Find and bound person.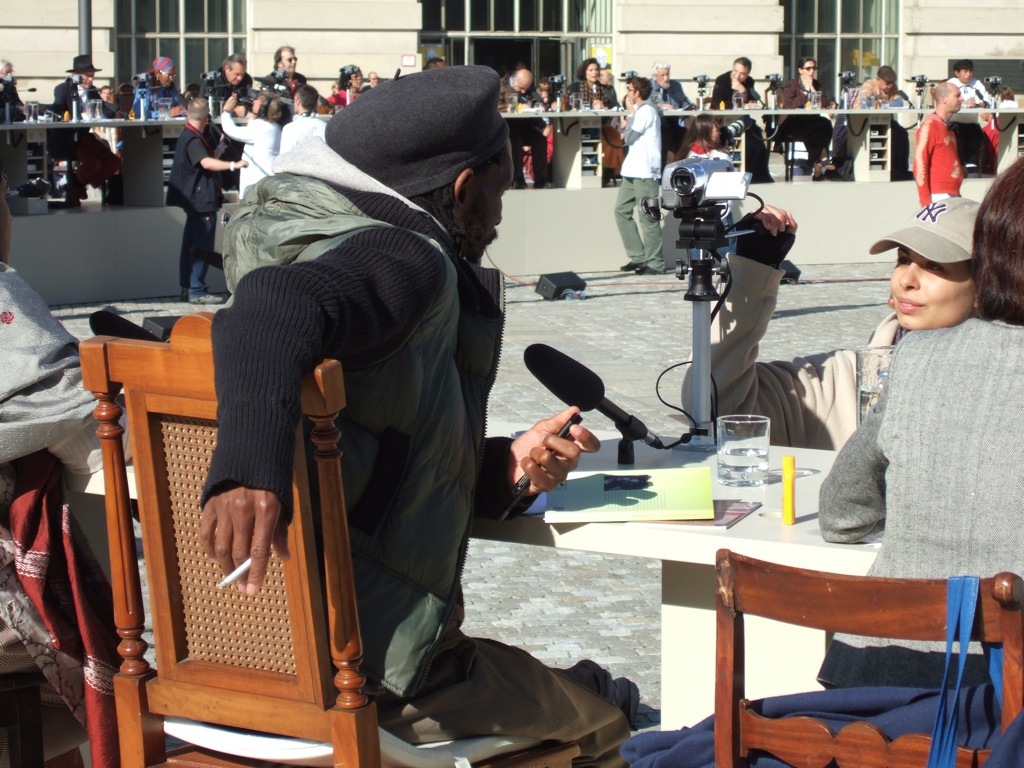
Bound: 676,198,988,452.
